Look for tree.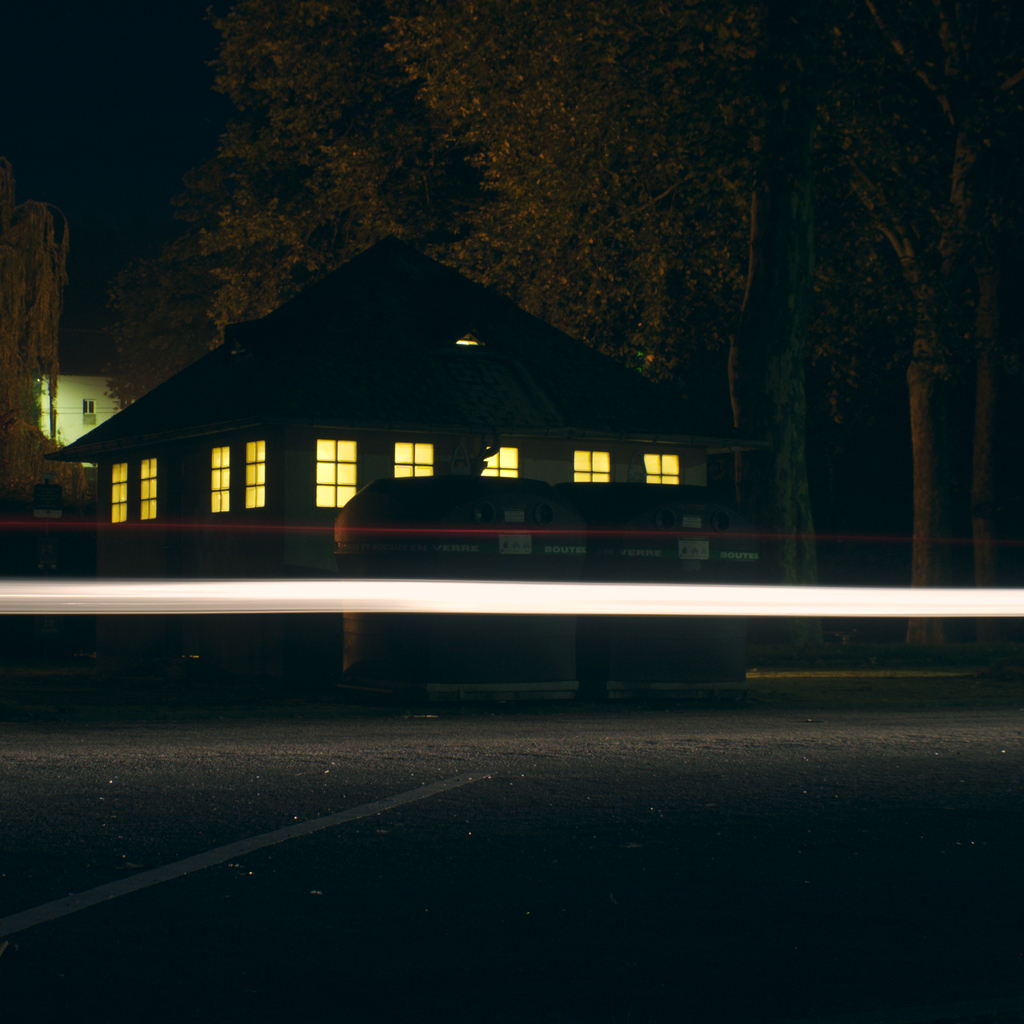
Found: locate(204, 0, 588, 364).
